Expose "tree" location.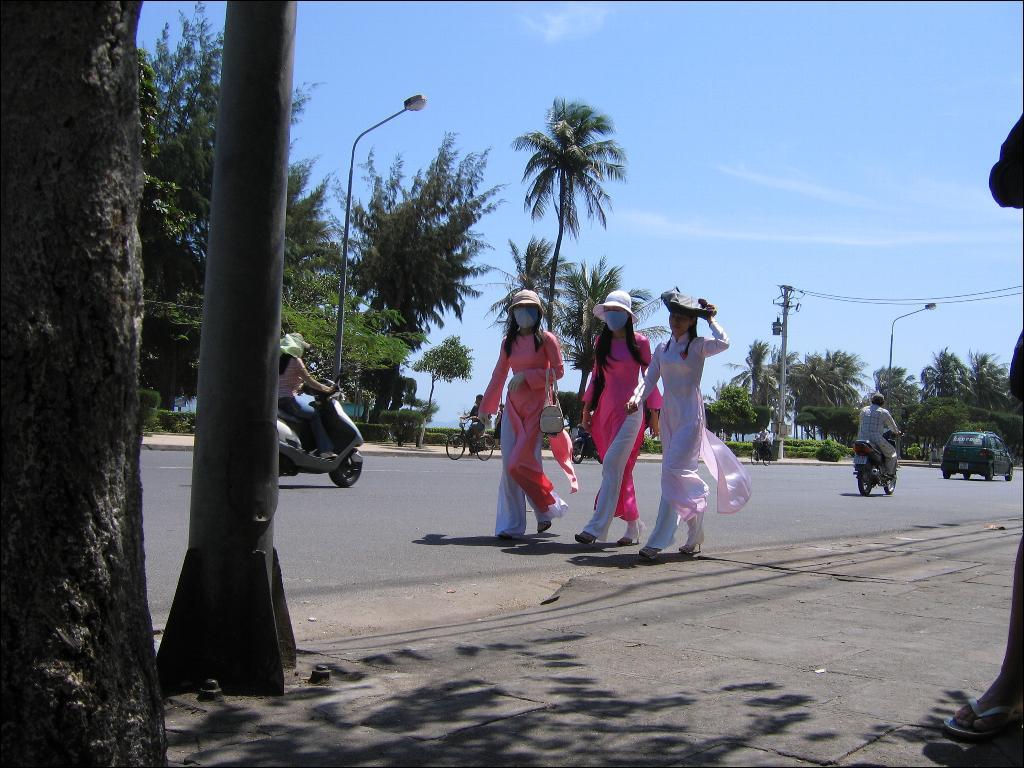
Exposed at bbox=[762, 350, 810, 416].
